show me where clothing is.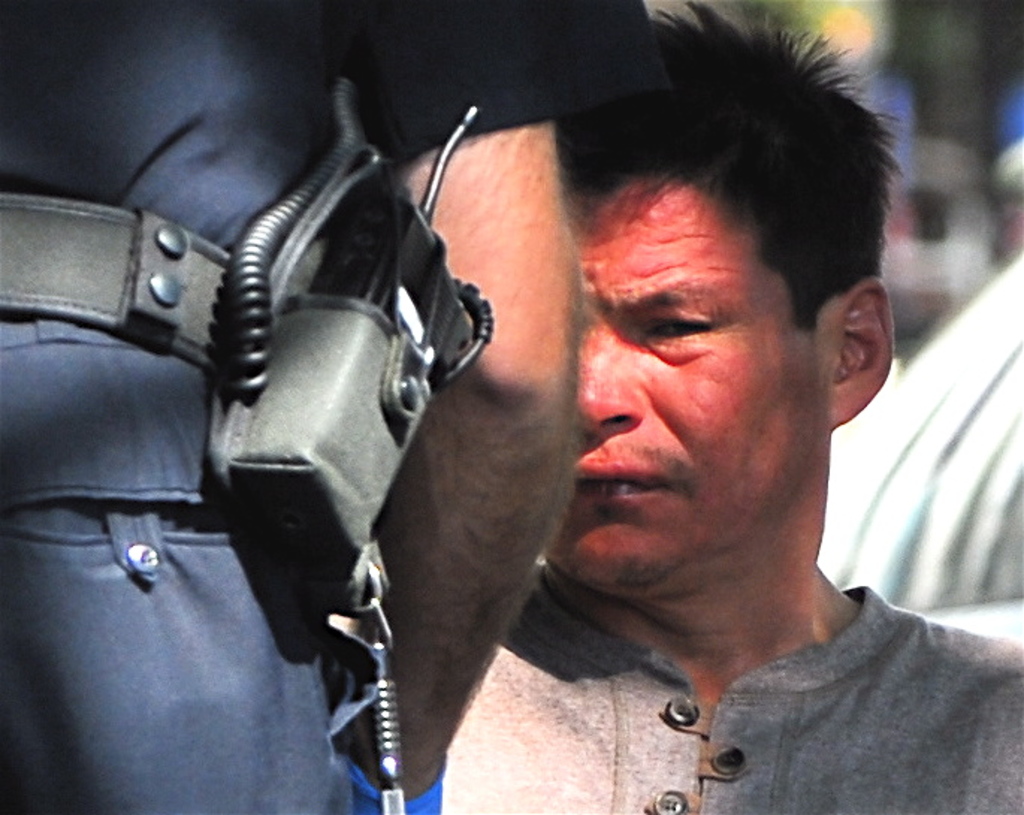
clothing is at crop(0, 0, 676, 814).
